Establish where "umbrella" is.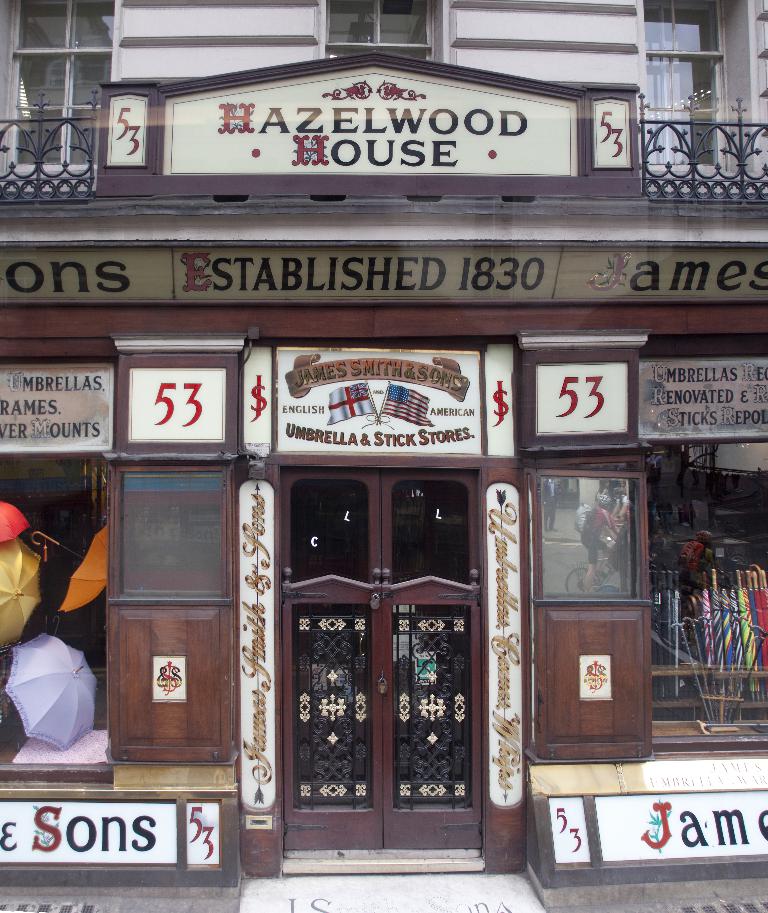
Established at [0, 537, 43, 646].
